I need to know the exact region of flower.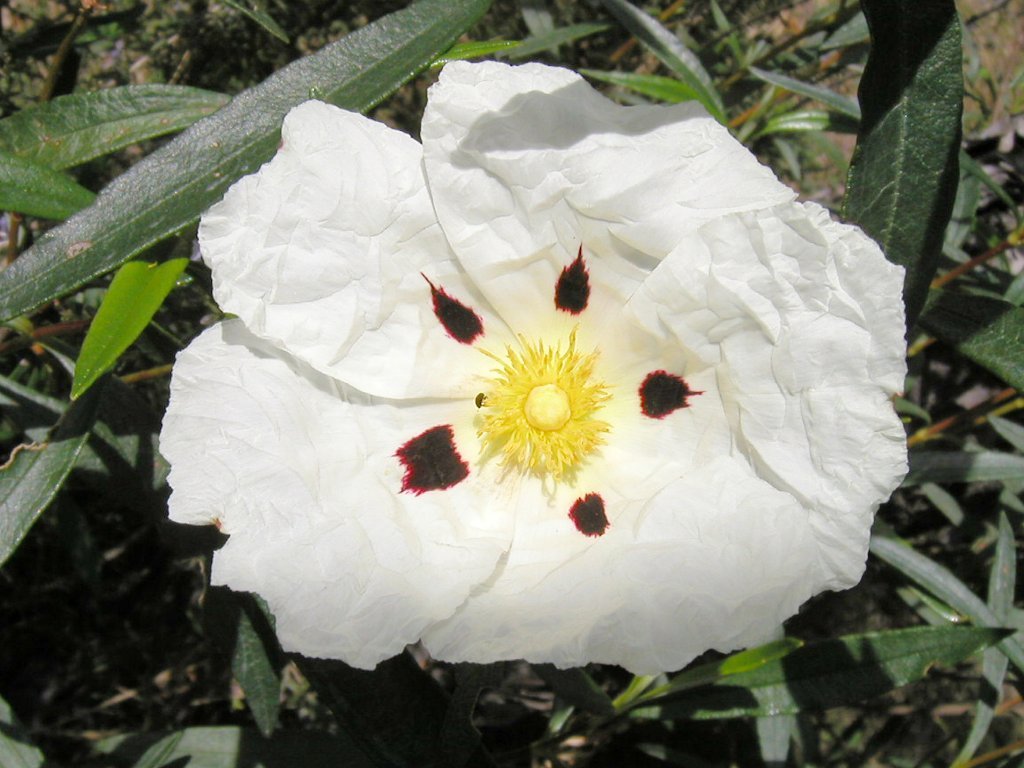
Region: BBox(154, 57, 915, 679).
